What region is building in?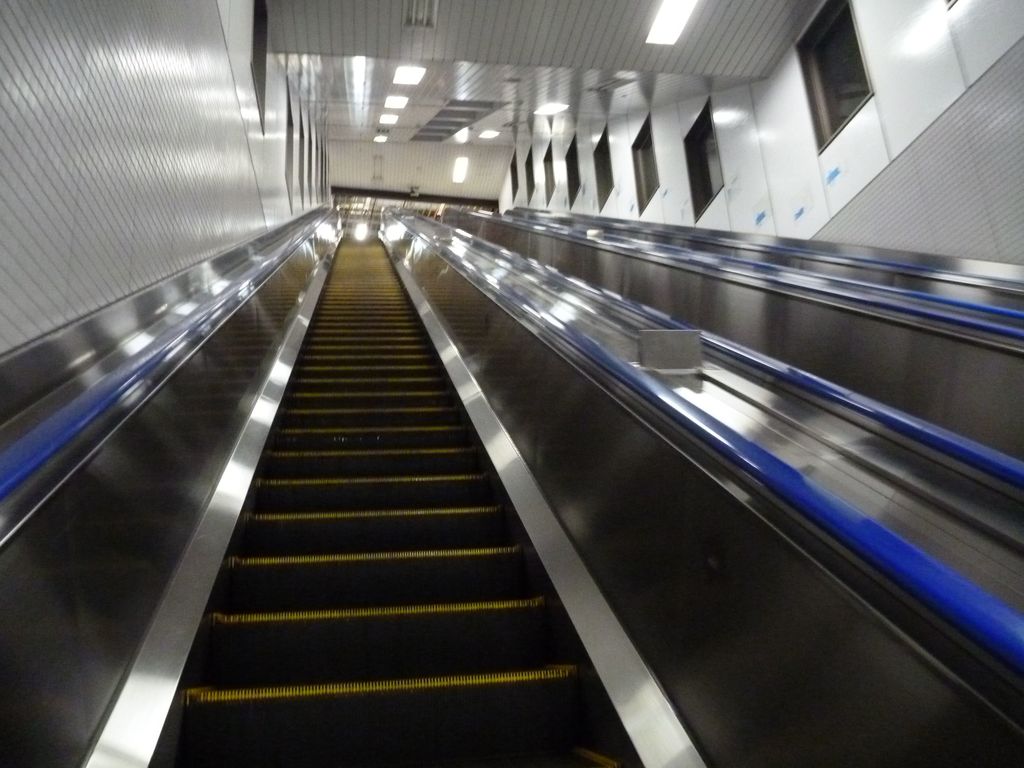
box=[0, 0, 1023, 767].
